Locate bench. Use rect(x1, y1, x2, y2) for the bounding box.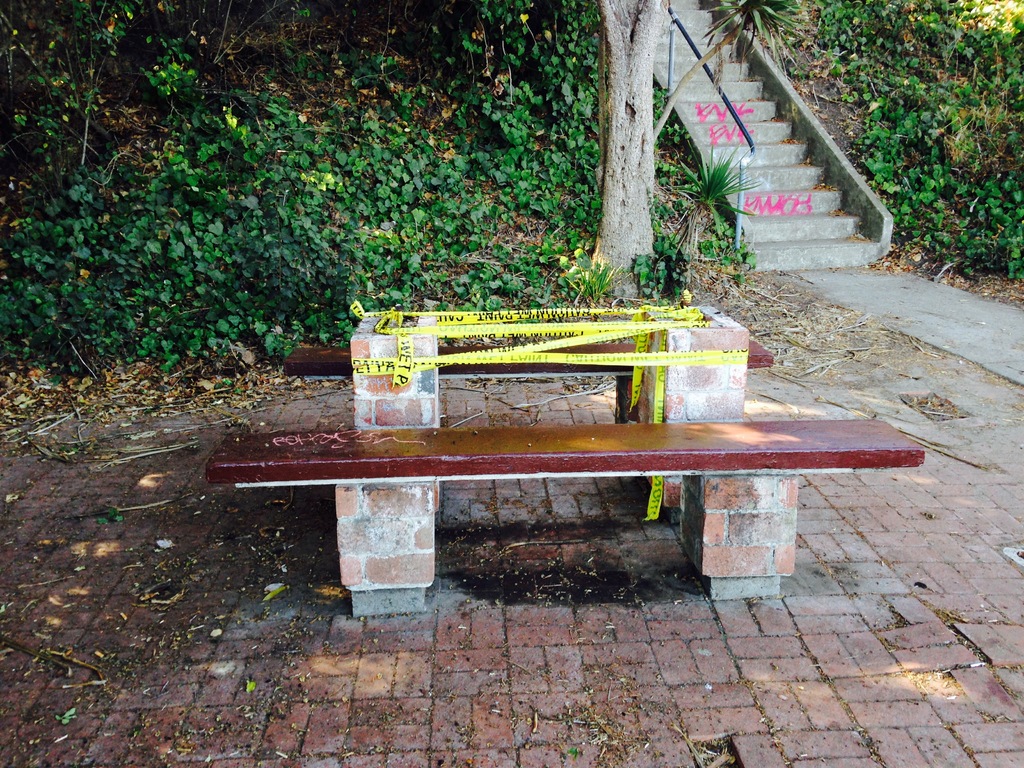
rect(285, 339, 773, 420).
